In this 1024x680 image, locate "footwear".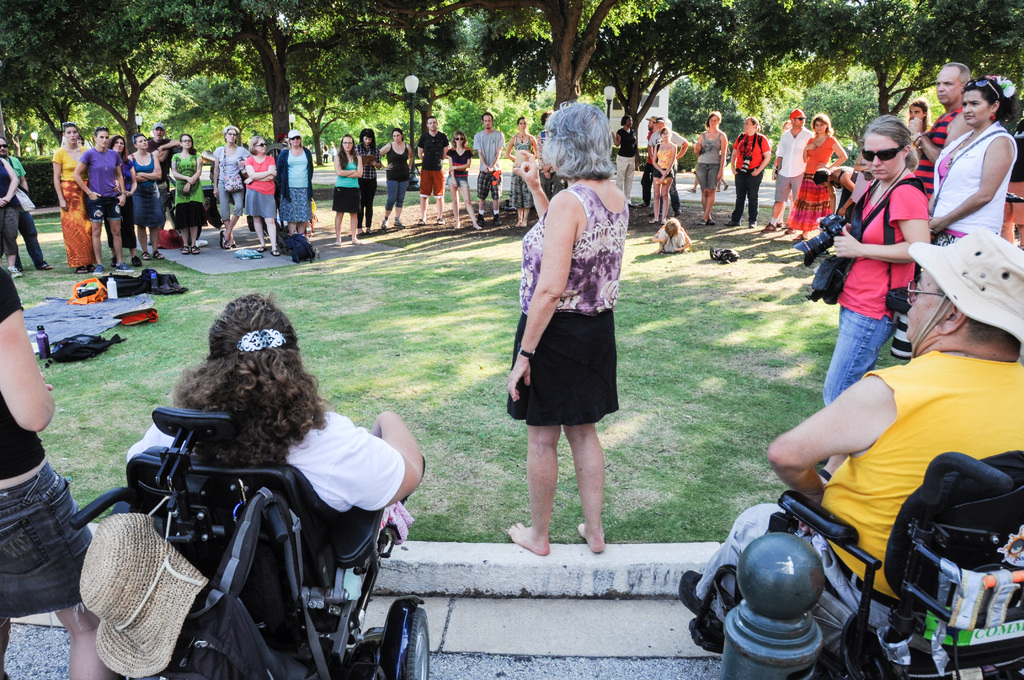
Bounding box: [left=419, top=215, right=424, bottom=226].
